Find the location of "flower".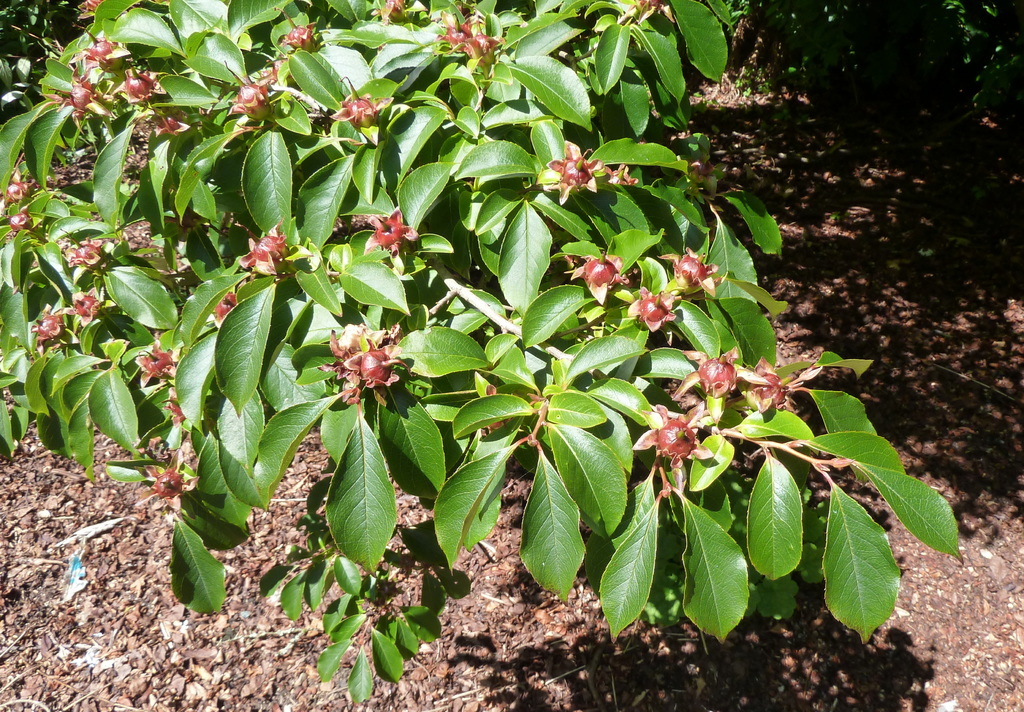
Location: [150,112,192,136].
